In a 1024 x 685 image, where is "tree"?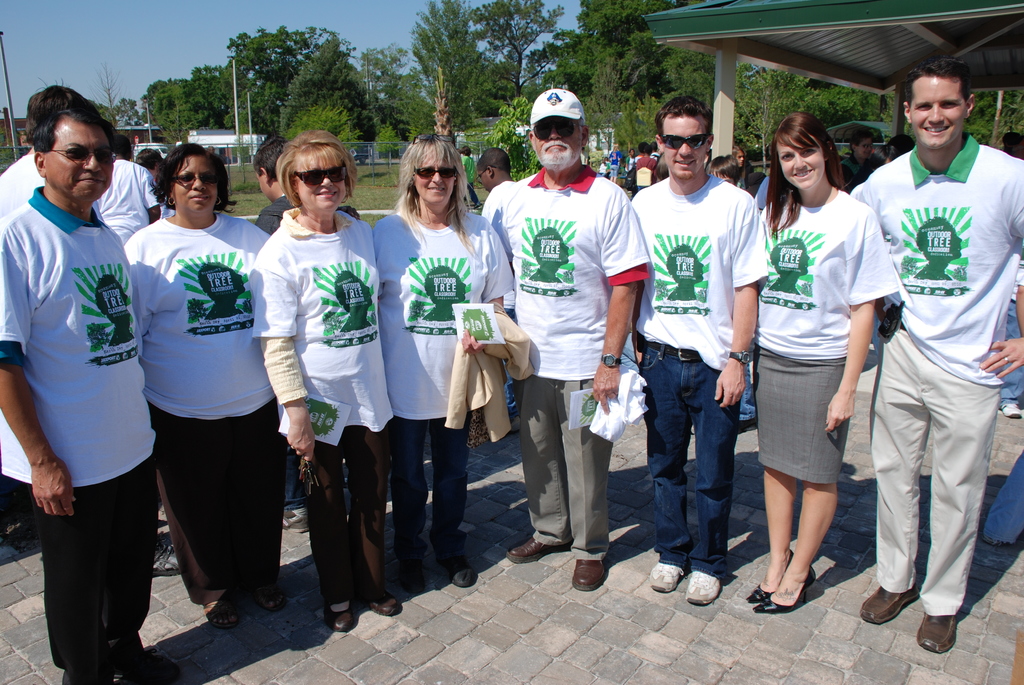
bbox=[813, 81, 893, 124].
